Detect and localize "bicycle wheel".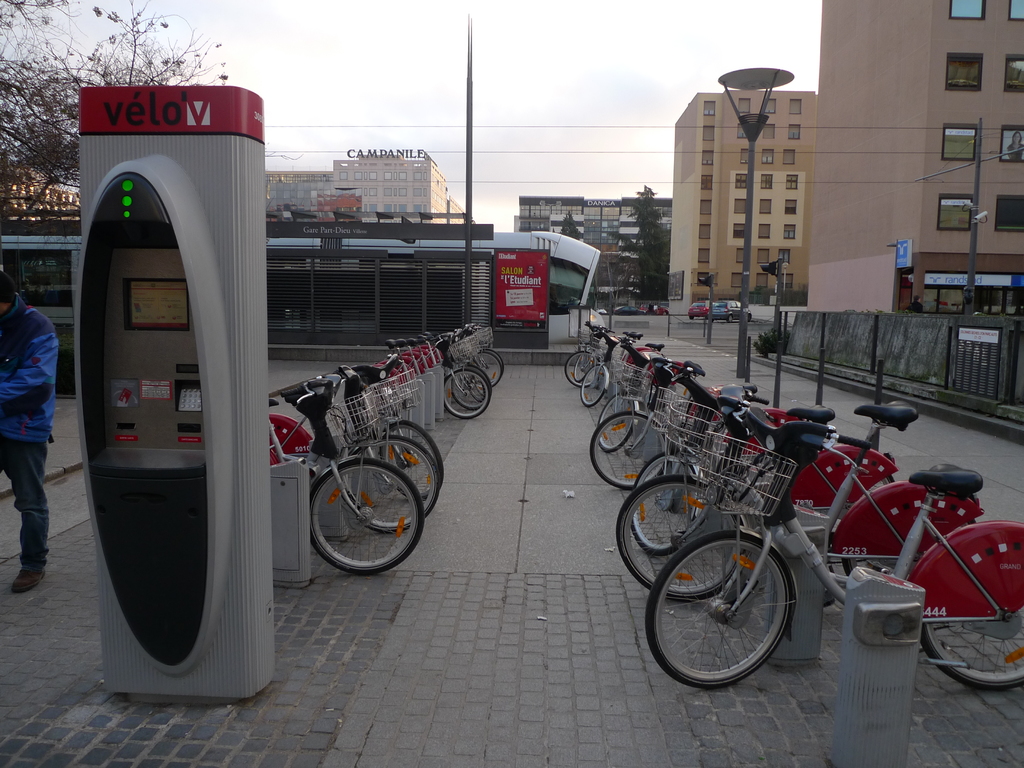
Localized at BBox(573, 349, 592, 382).
